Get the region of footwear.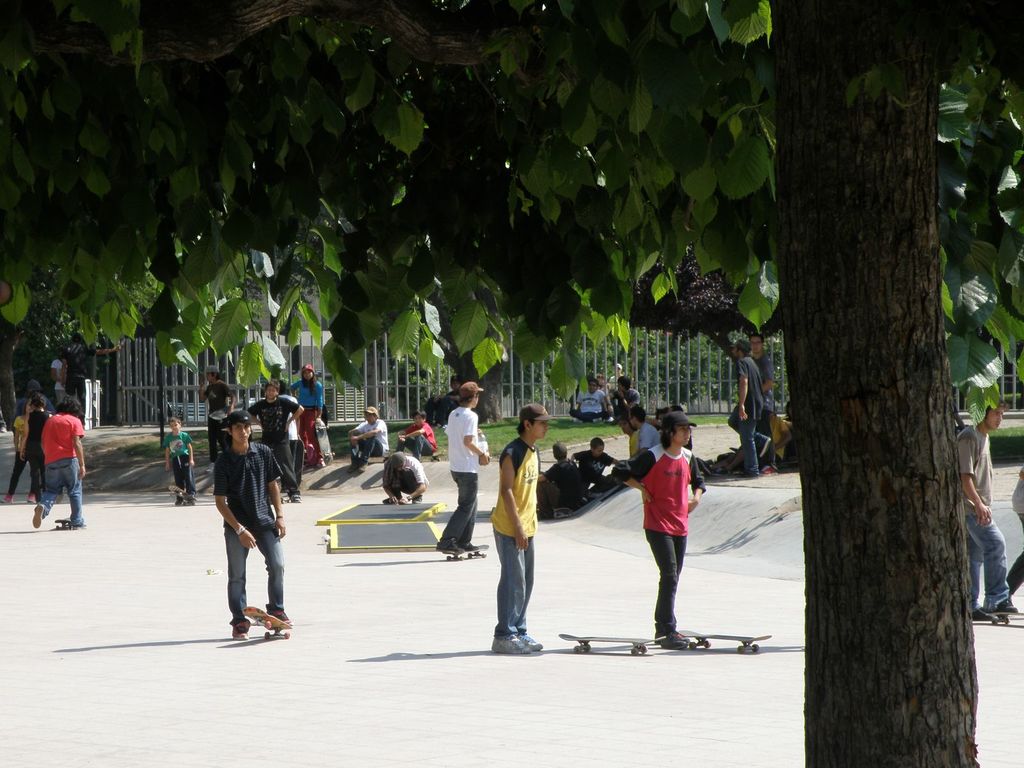
x1=660, y1=633, x2=692, y2=648.
